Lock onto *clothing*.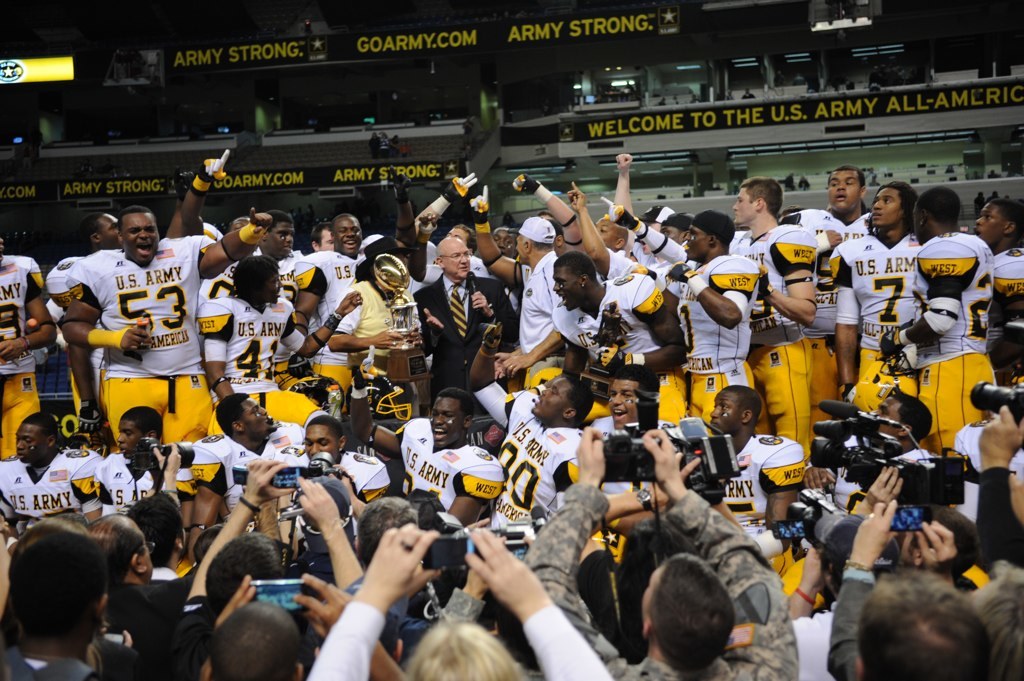
Locked: 949, 423, 1023, 484.
